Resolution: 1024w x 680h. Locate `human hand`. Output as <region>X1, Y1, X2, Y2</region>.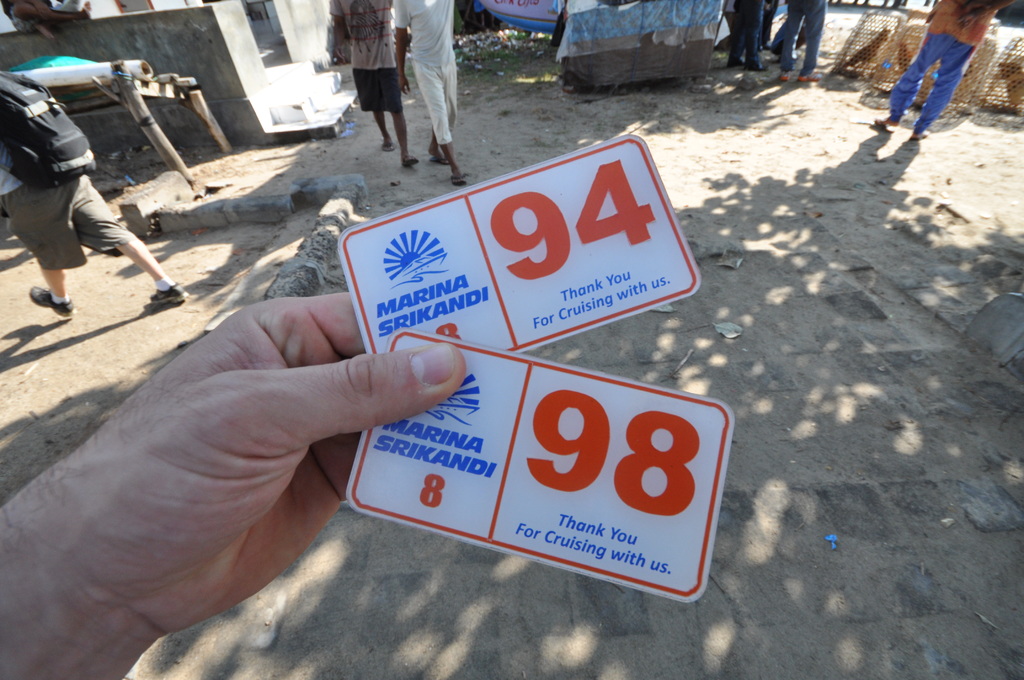
<region>399, 77, 410, 96</region>.
